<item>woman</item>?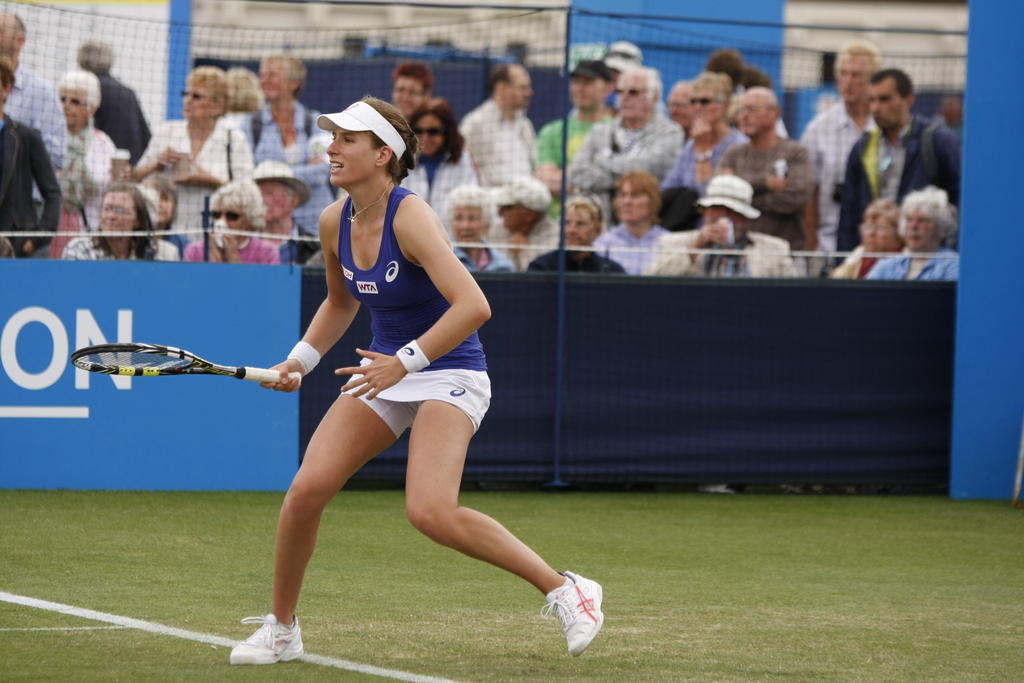
select_region(237, 90, 523, 668)
